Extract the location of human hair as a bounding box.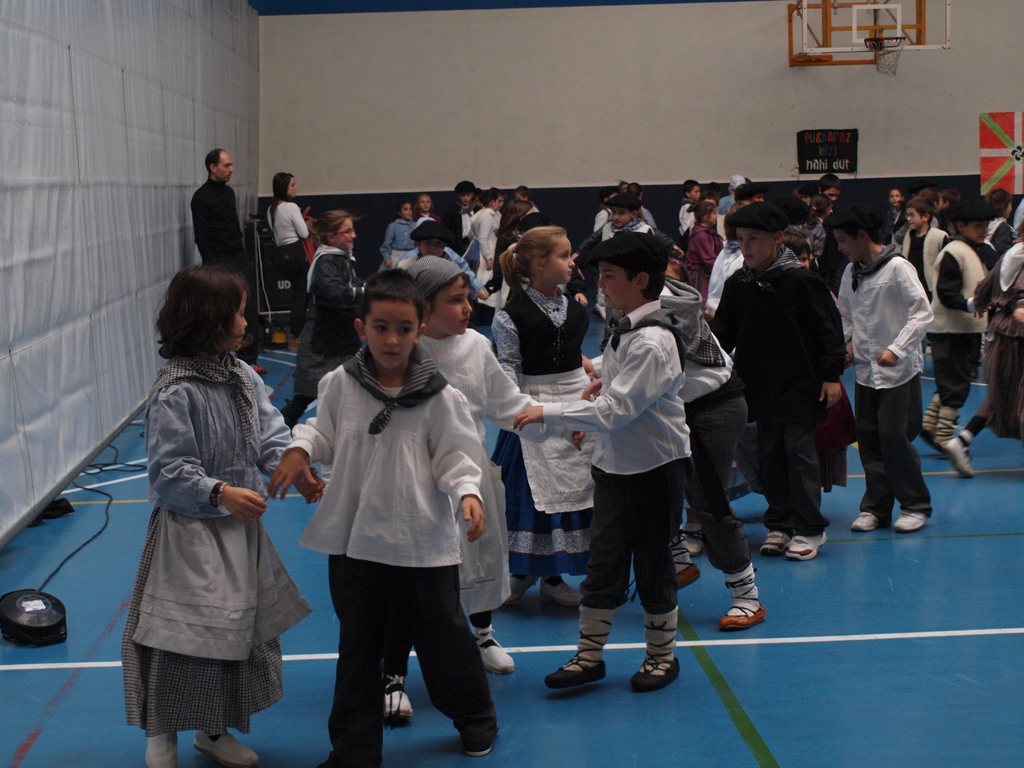
left=357, top=262, right=426, bottom=323.
